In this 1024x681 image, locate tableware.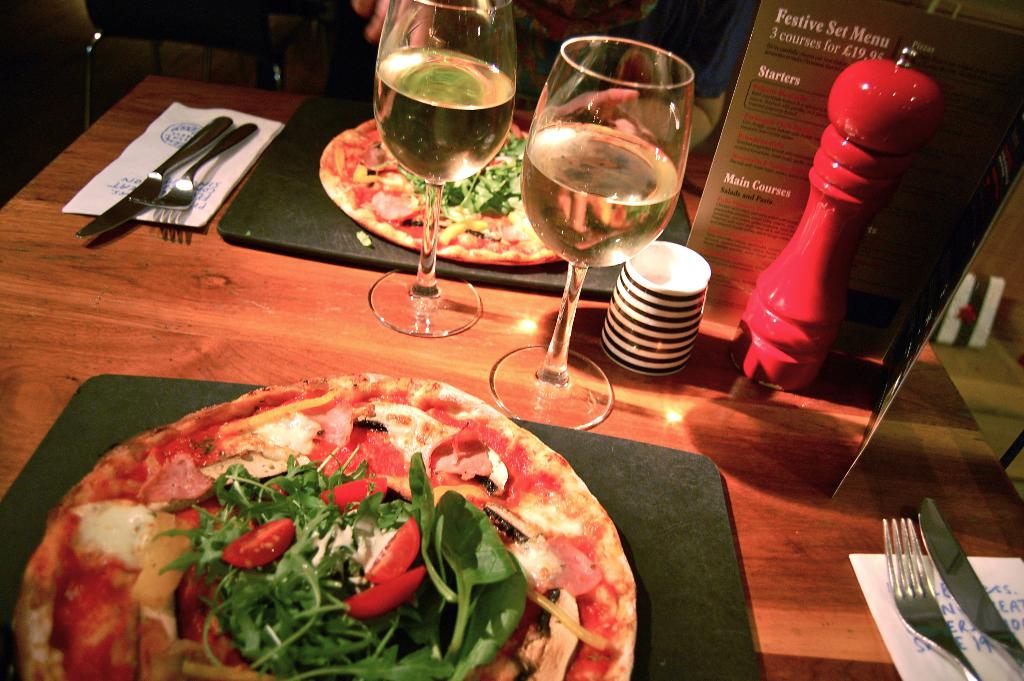
Bounding box: [x1=124, y1=125, x2=260, y2=213].
